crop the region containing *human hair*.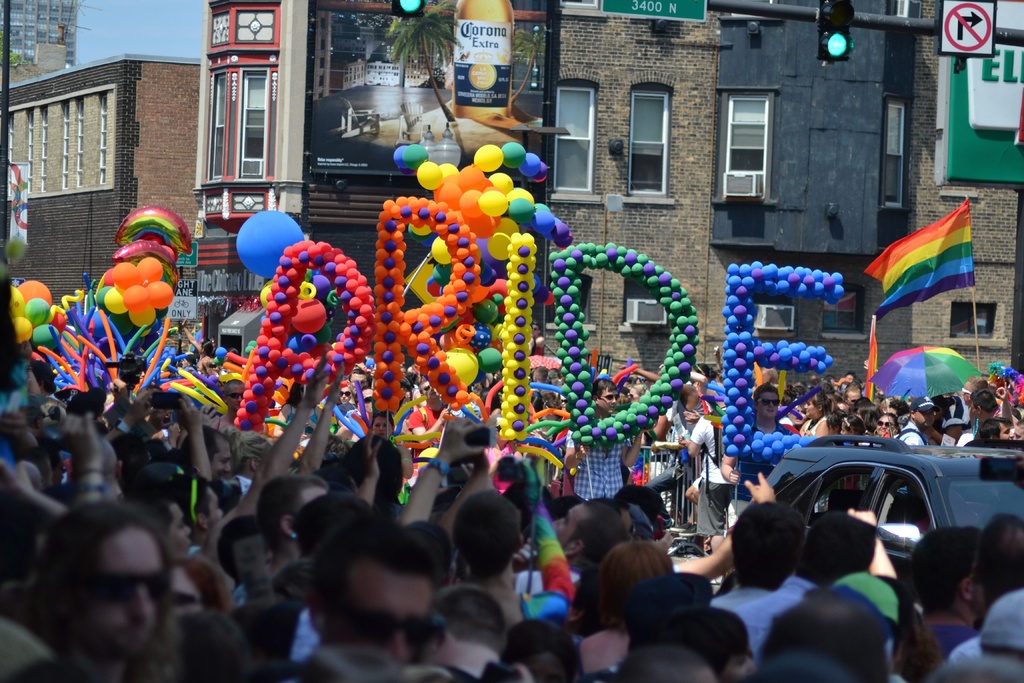
Crop region: 974/513/1023/603.
